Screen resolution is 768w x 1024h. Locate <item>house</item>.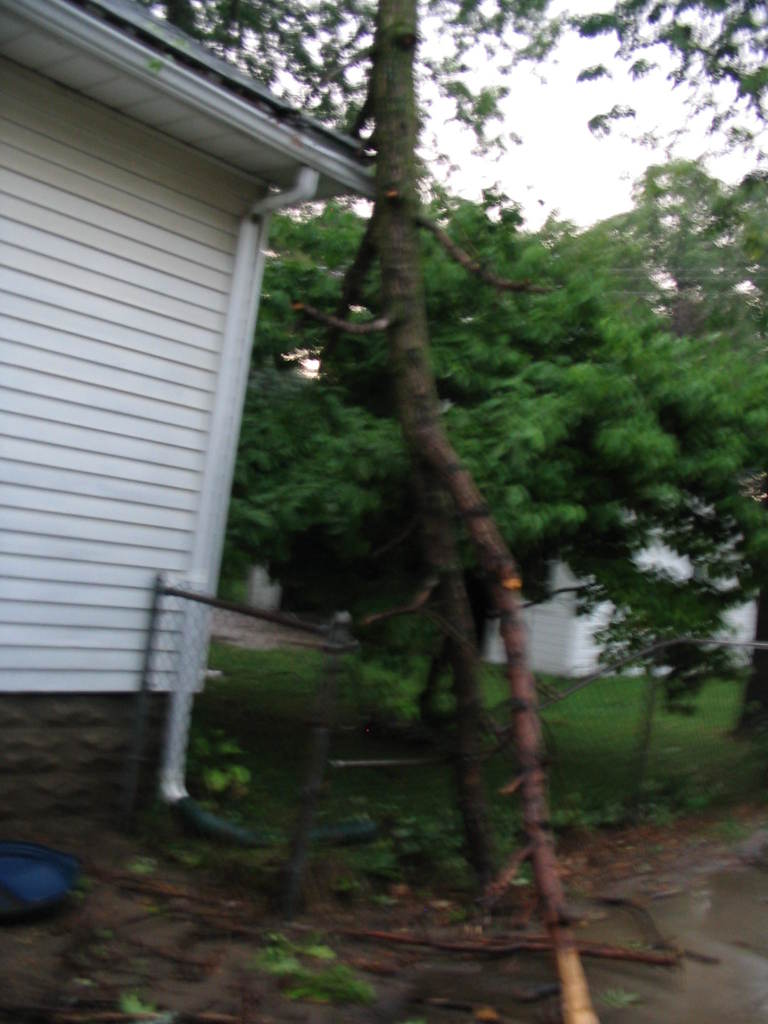
rect(0, 0, 374, 799).
